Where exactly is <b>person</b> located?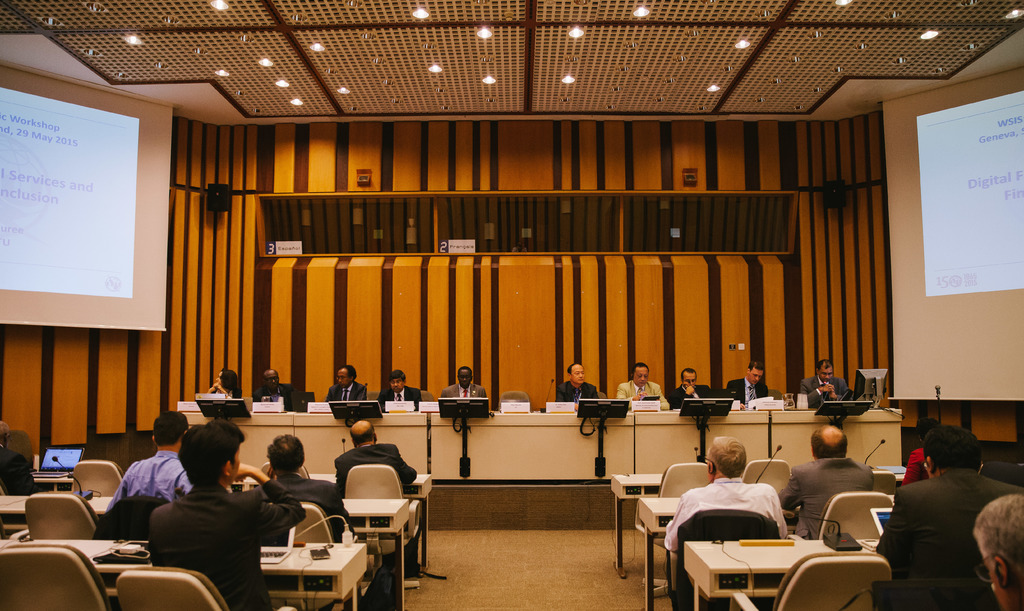
Its bounding box is [x1=618, y1=363, x2=667, y2=410].
